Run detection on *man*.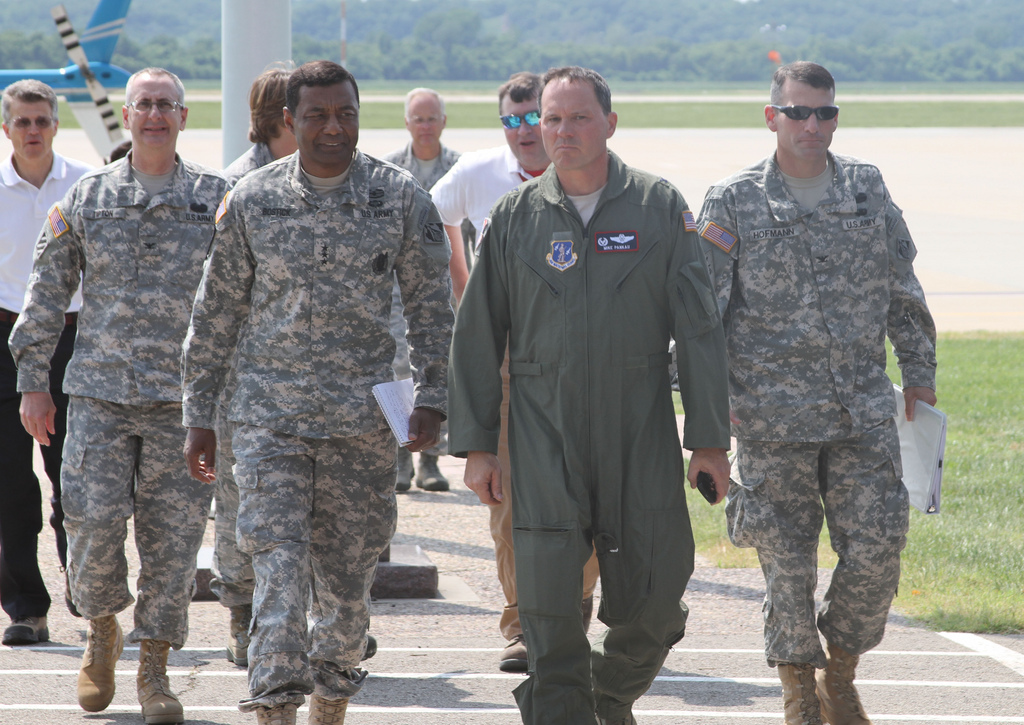
Result: <region>181, 61, 457, 724</region>.
